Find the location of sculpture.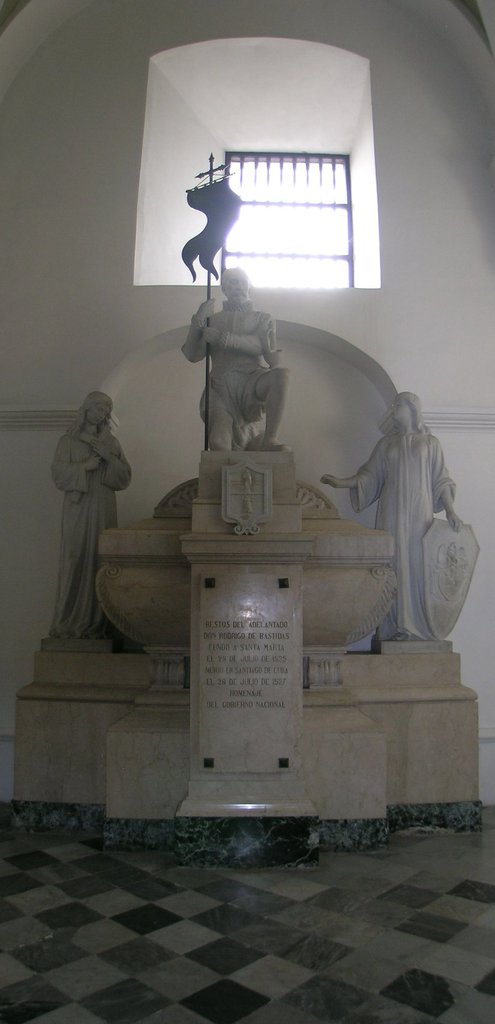
Location: (175,258,292,469).
